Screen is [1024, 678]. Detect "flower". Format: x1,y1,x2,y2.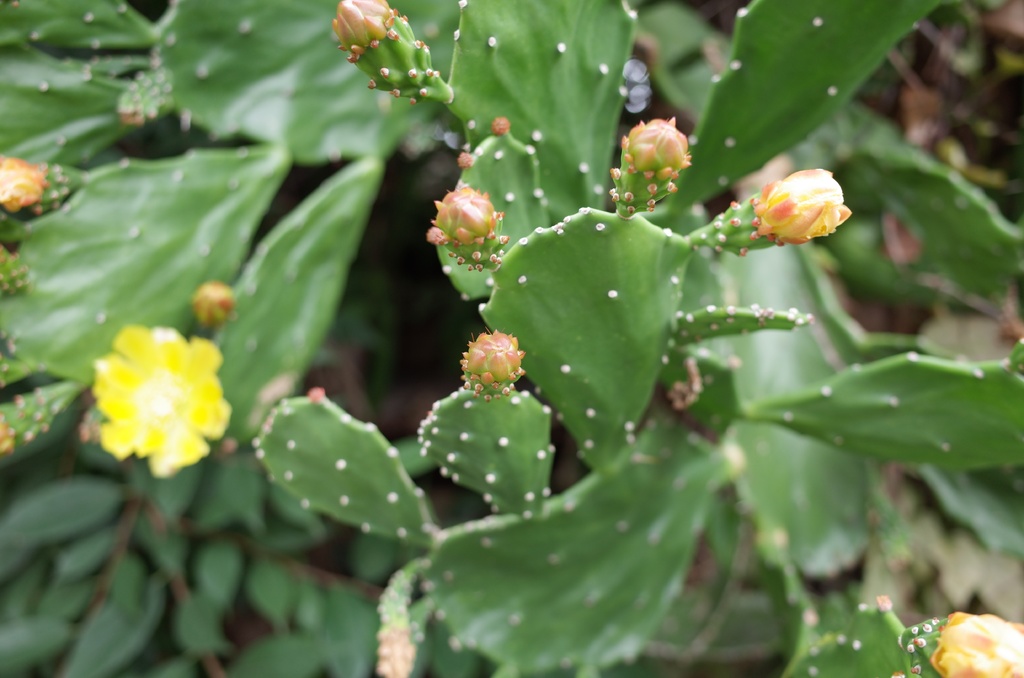
89,323,232,480.
